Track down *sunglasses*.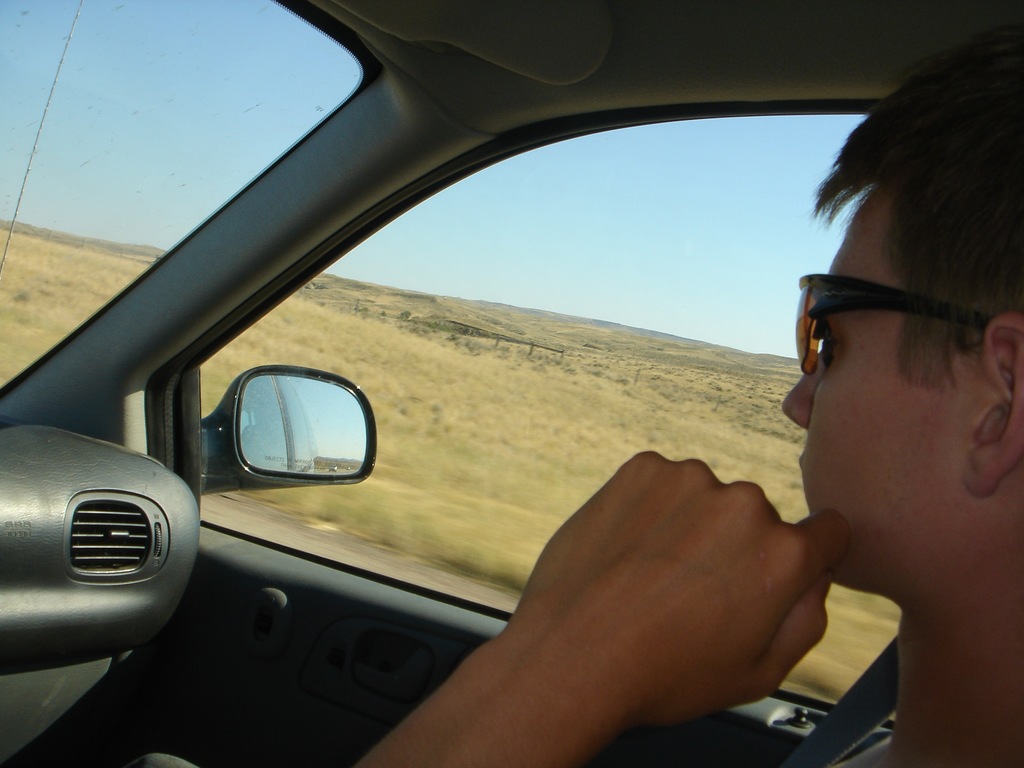
Tracked to {"x1": 799, "y1": 271, "x2": 985, "y2": 377}.
